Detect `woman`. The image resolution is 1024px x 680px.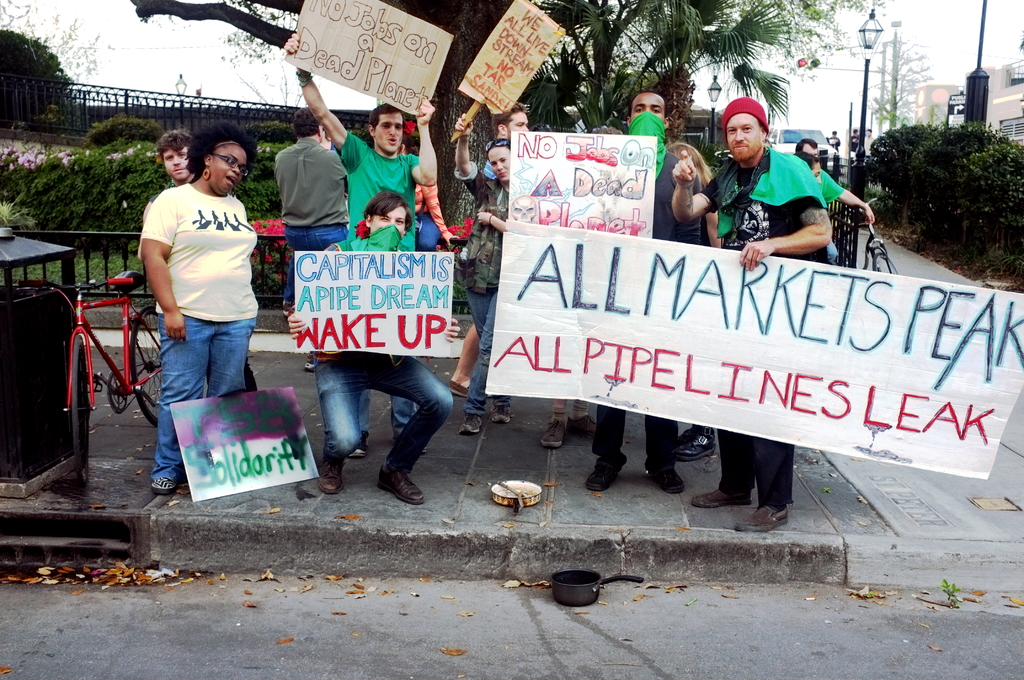
locate(124, 121, 278, 467).
